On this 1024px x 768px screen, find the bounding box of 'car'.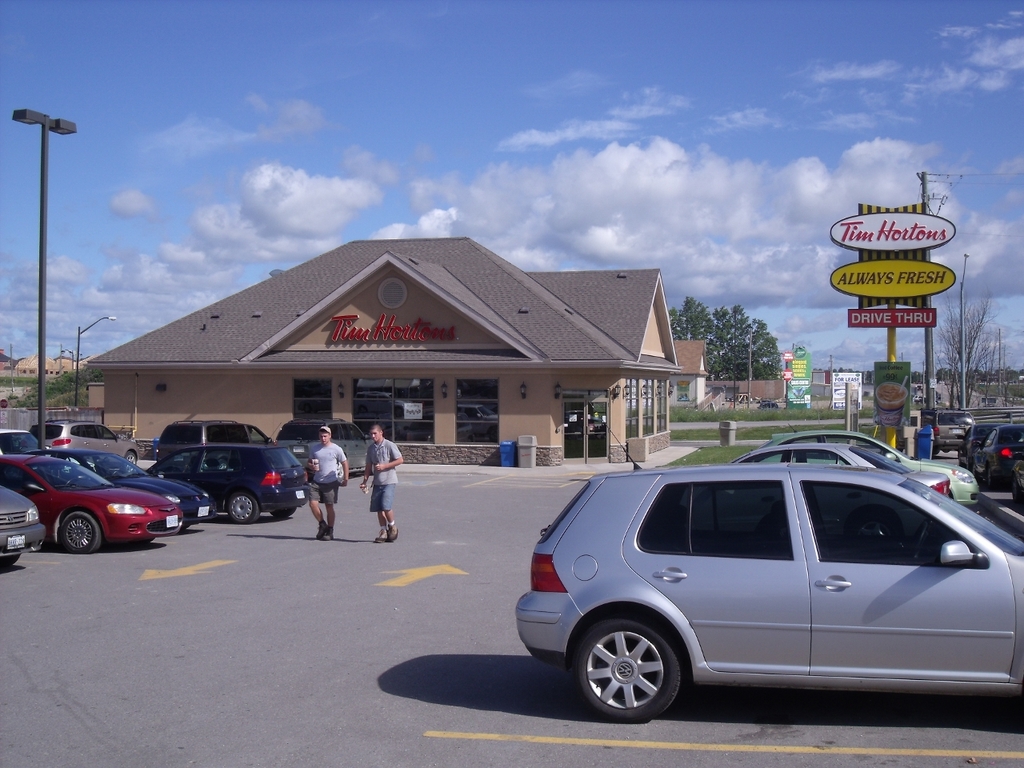
Bounding box: <bbox>156, 418, 270, 452</bbox>.
